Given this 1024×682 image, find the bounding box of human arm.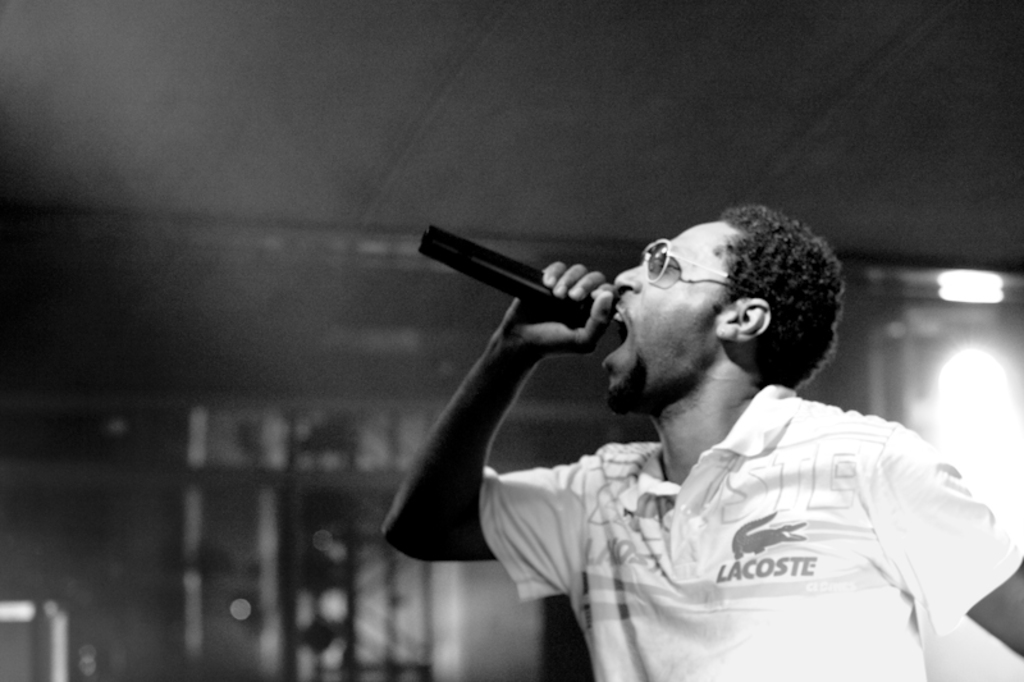
box(858, 416, 1023, 663).
